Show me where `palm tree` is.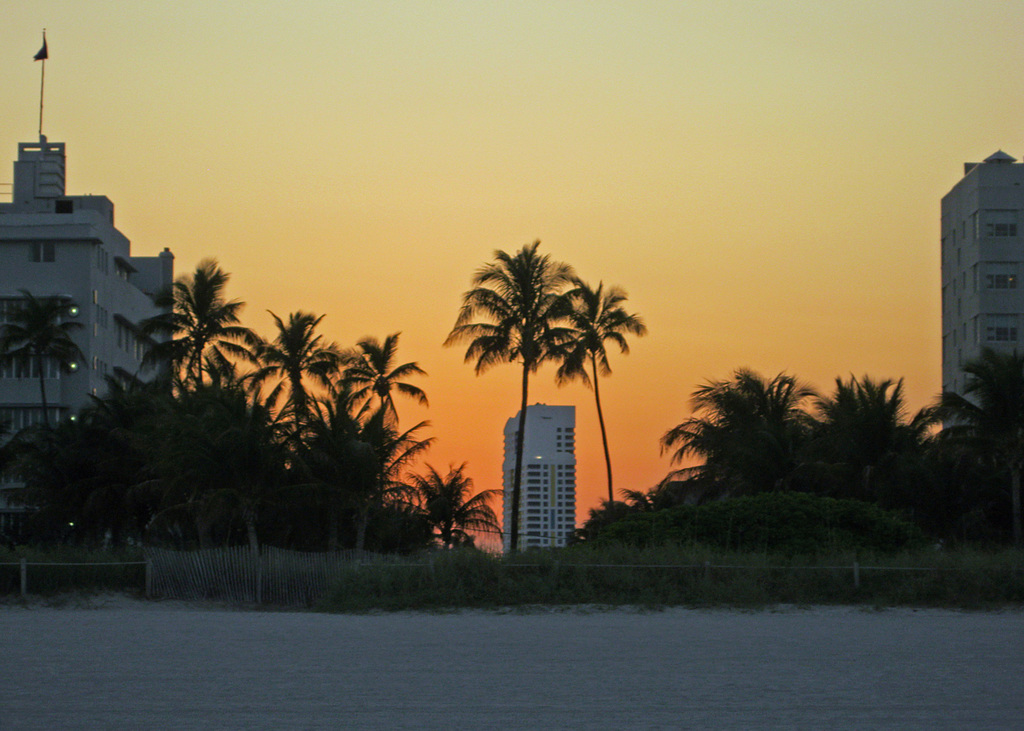
`palm tree` is at 0, 287, 89, 427.
